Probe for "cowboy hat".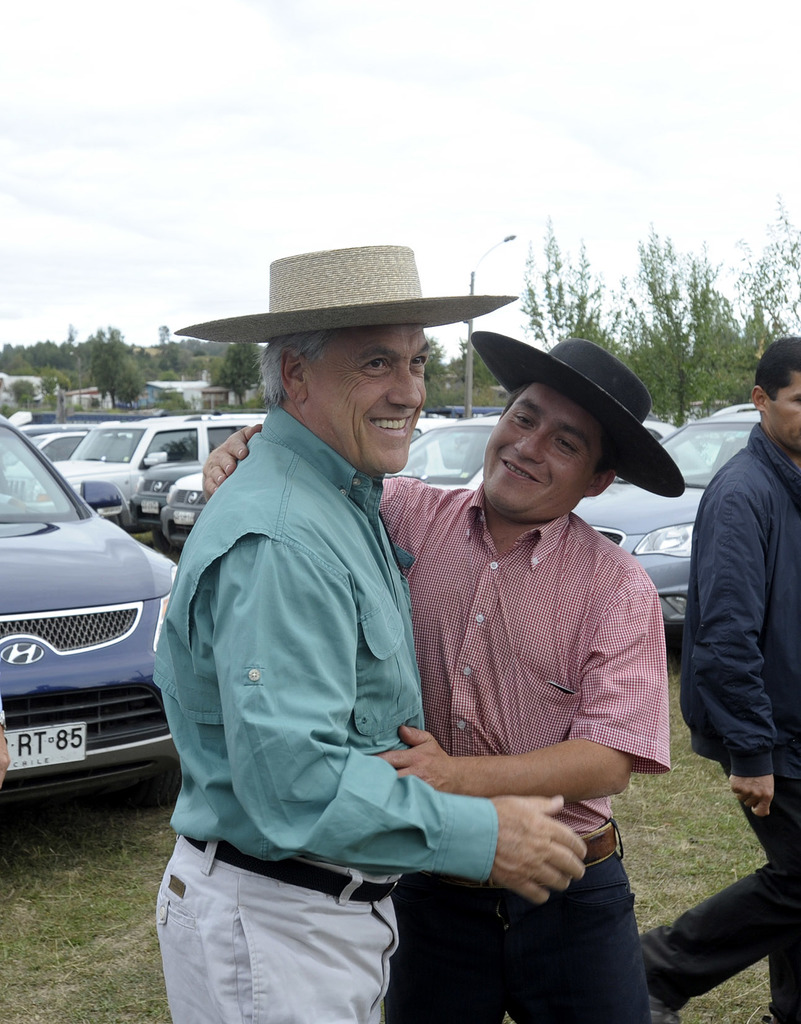
Probe result: locate(174, 239, 518, 346).
